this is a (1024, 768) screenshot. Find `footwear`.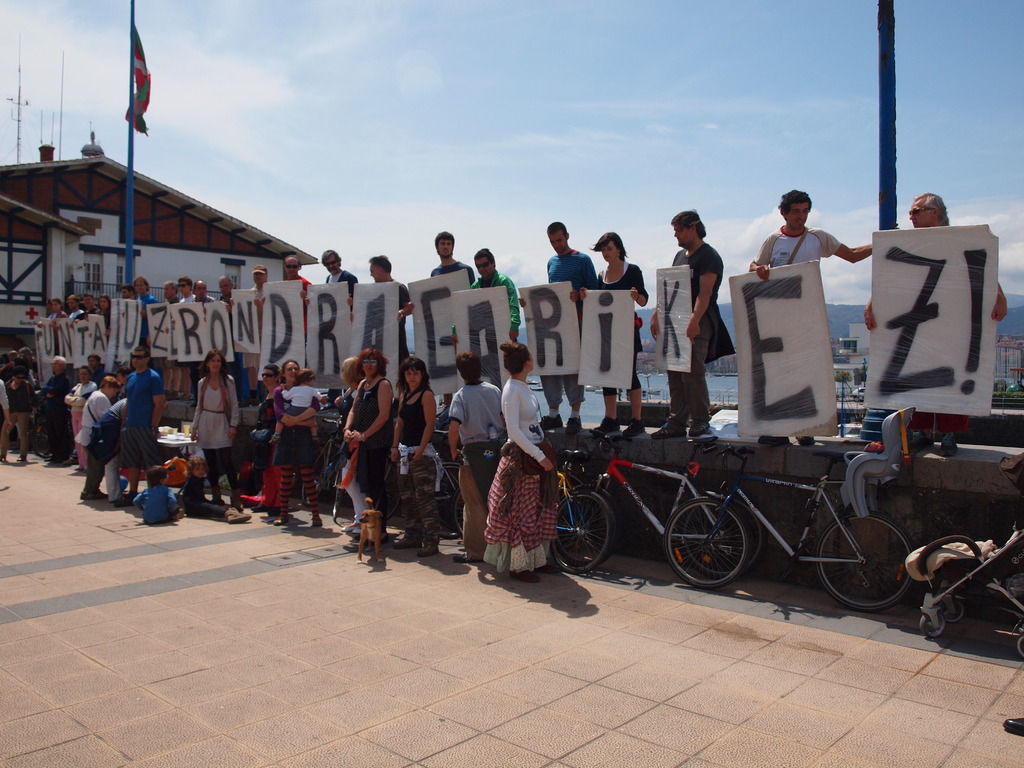
Bounding box: bbox(542, 412, 566, 432).
